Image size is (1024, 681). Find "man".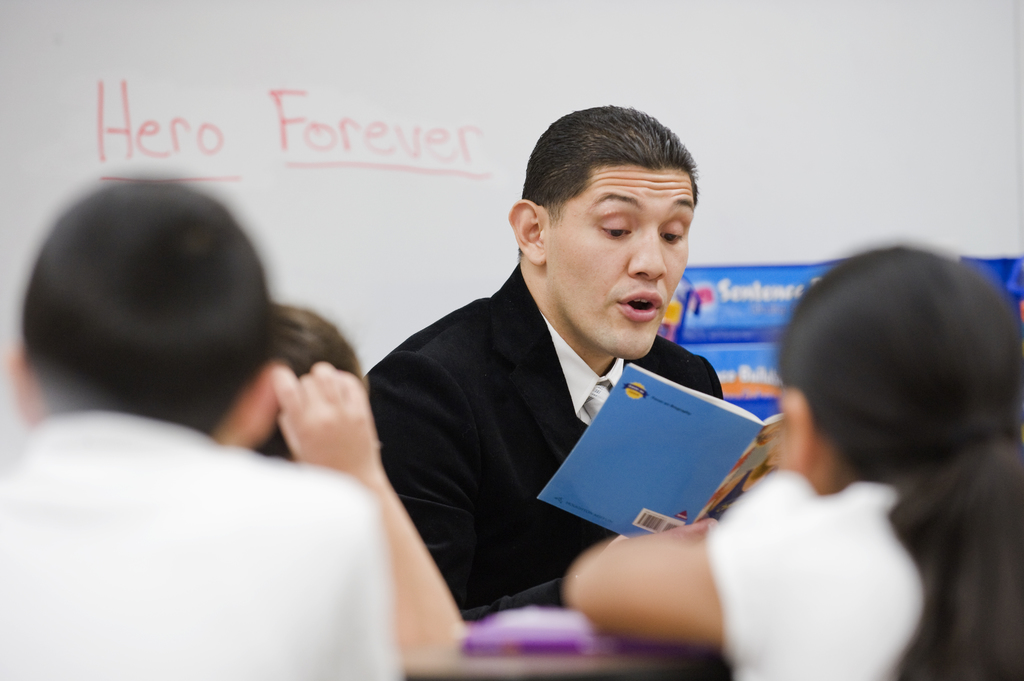
region(0, 179, 409, 680).
